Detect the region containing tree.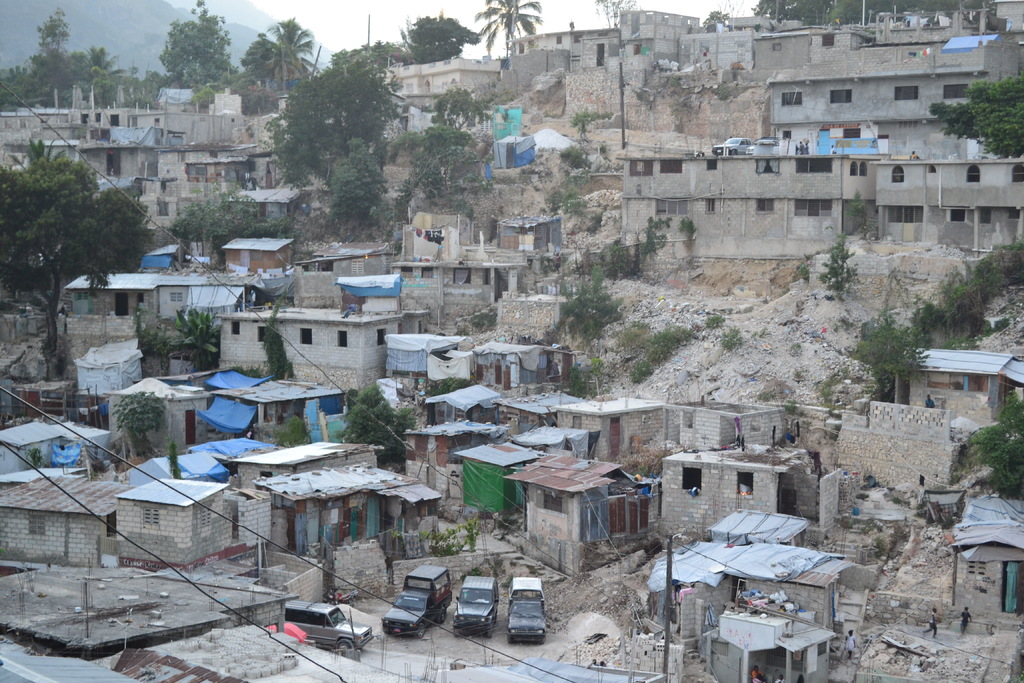
(left=238, top=32, right=285, bottom=86).
